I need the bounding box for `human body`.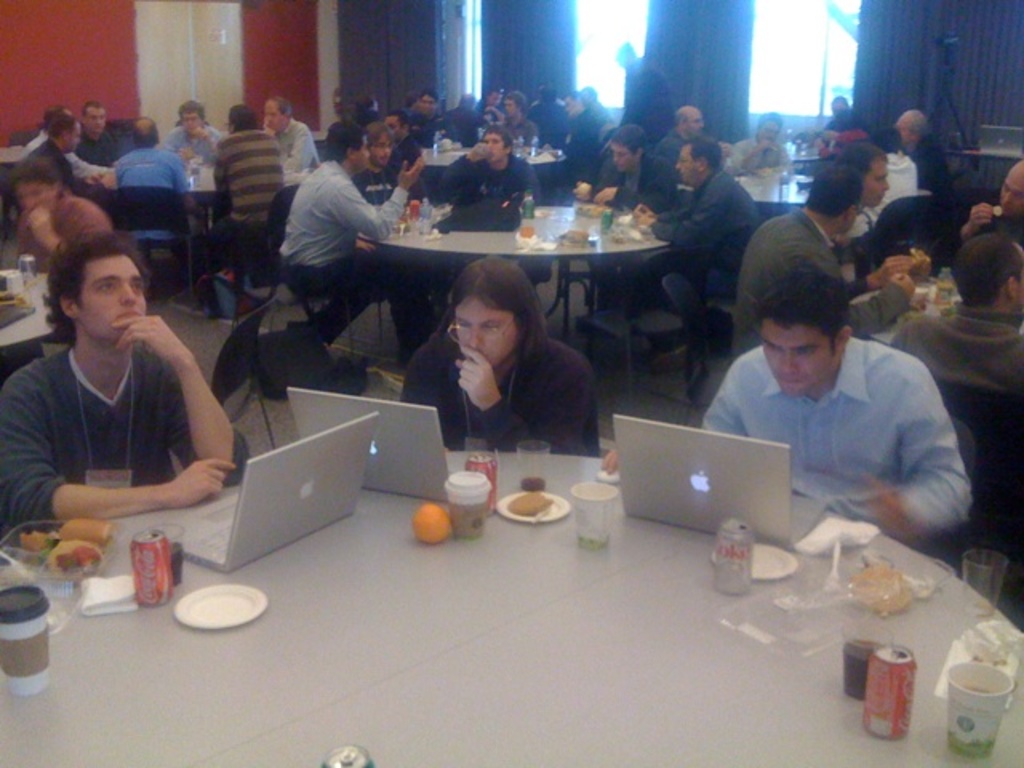
Here it is: 730:114:792:187.
